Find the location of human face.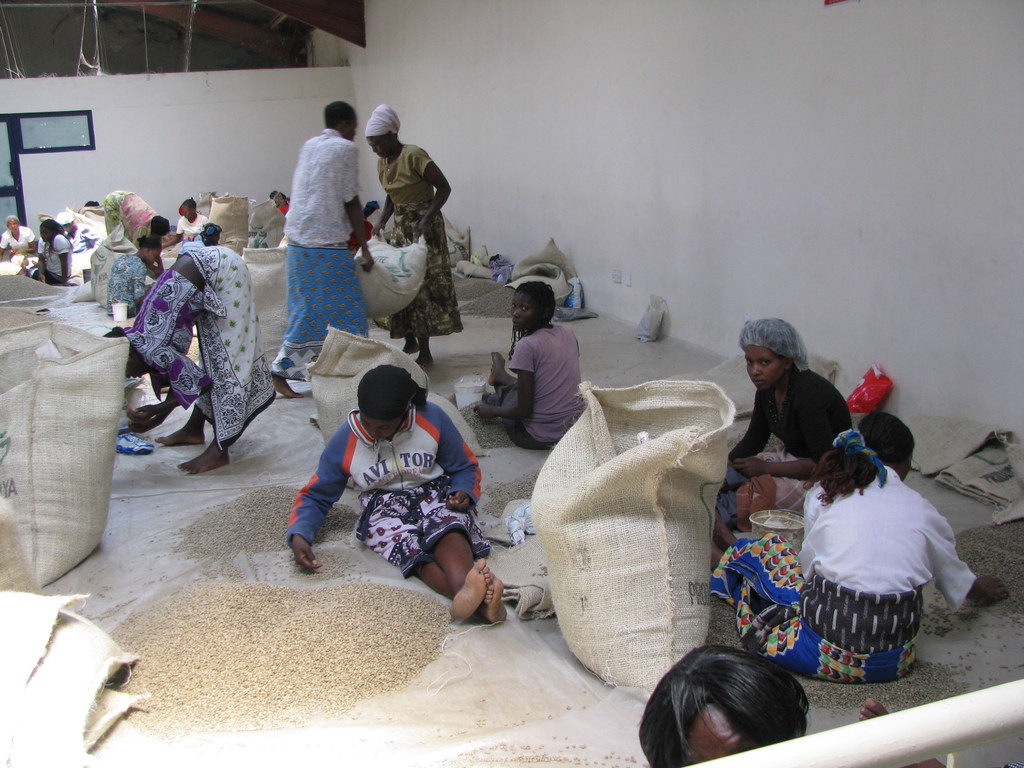
Location: <box>146,251,161,267</box>.
